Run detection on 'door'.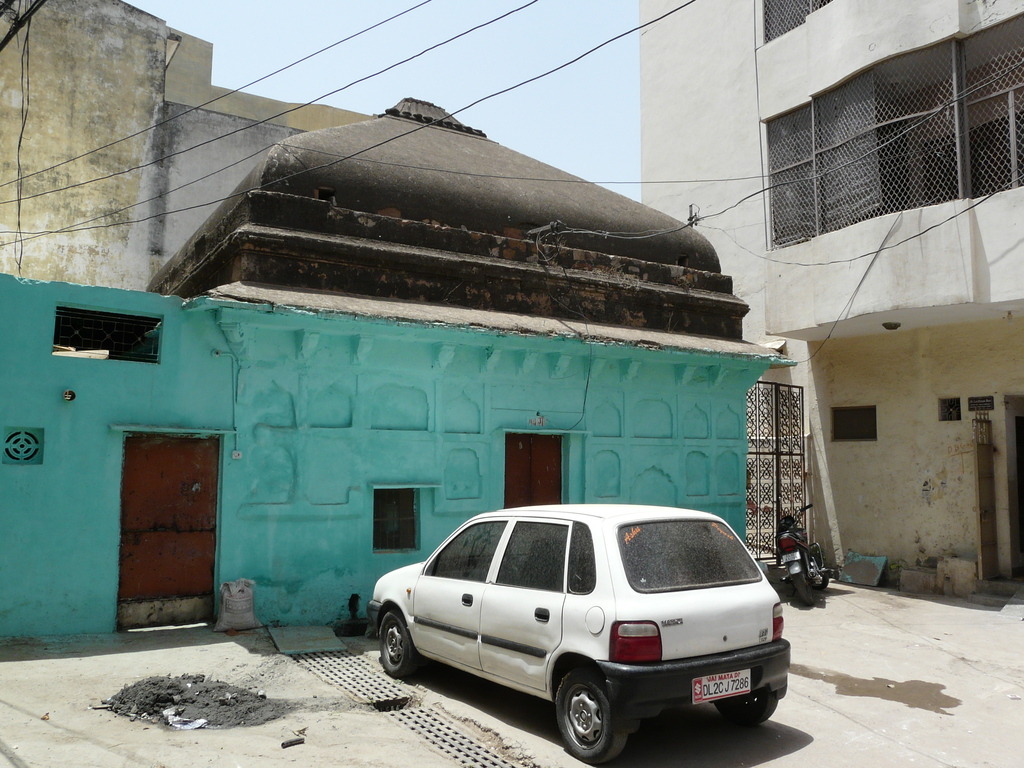
Result: [502,433,568,509].
